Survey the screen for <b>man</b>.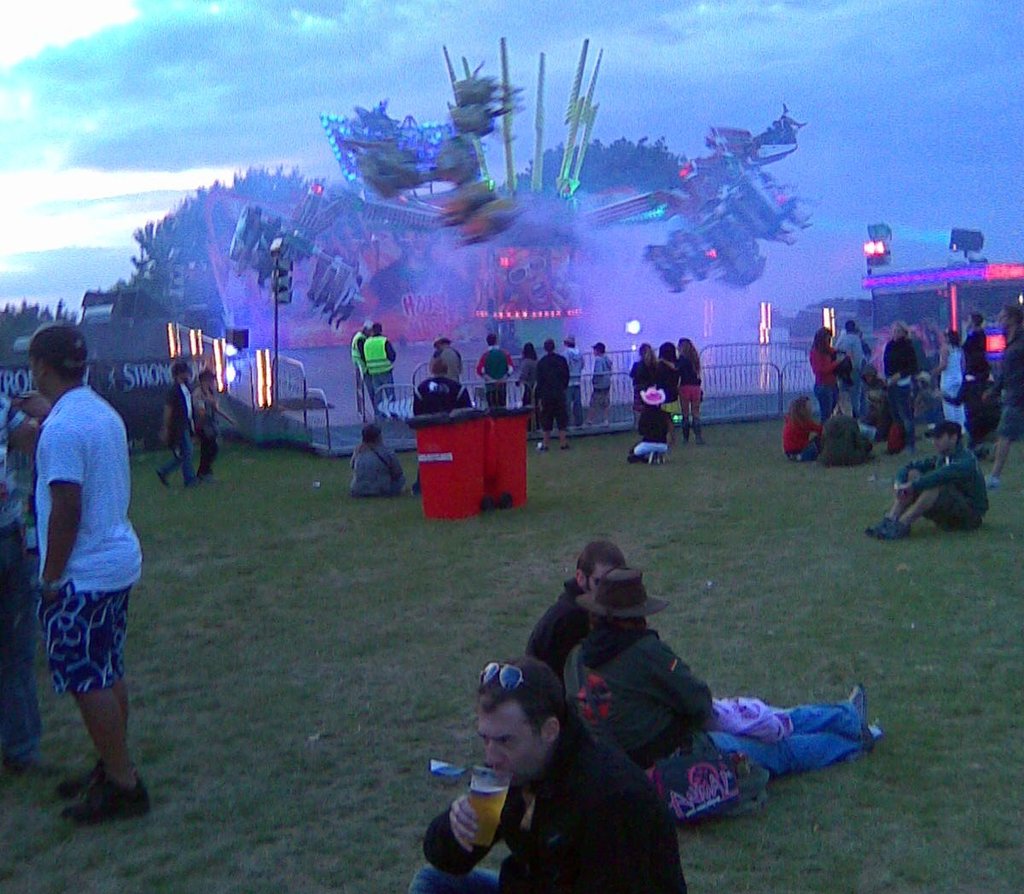
Survey found: x1=841 y1=322 x2=859 y2=421.
